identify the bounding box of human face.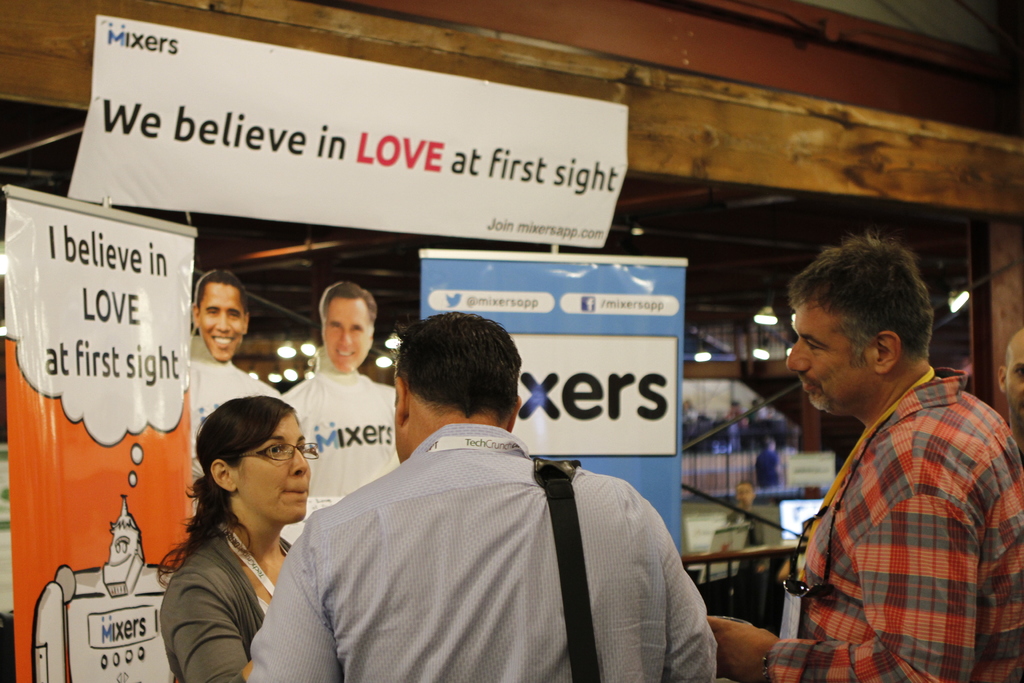
[left=190, top=274, right=245, bottom=360].
